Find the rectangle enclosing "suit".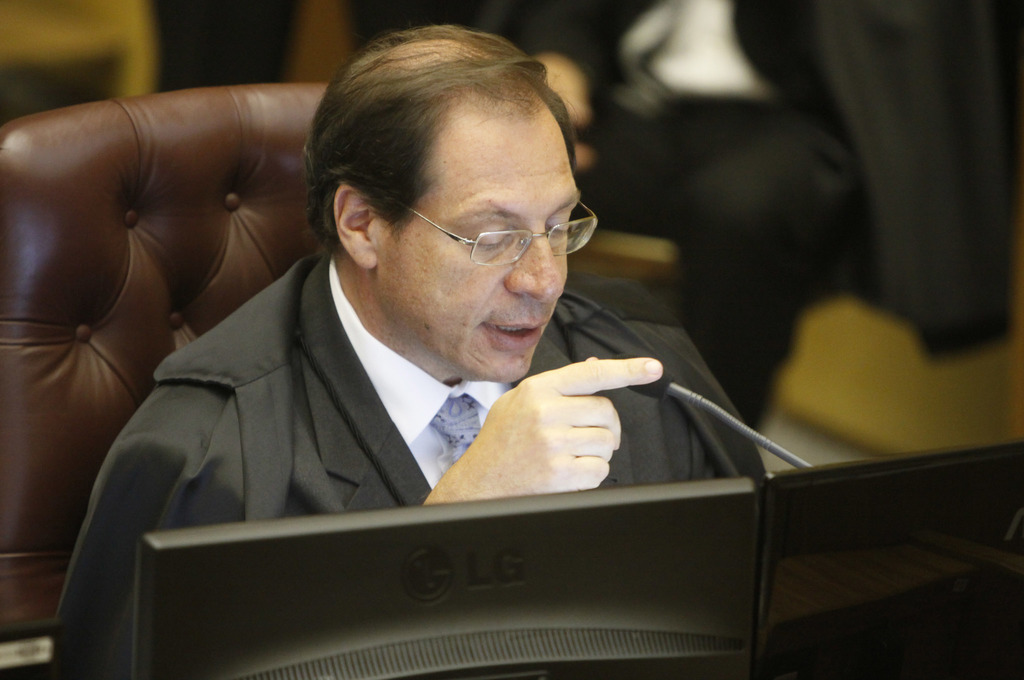
BBox(42, 163, 756, 632).
